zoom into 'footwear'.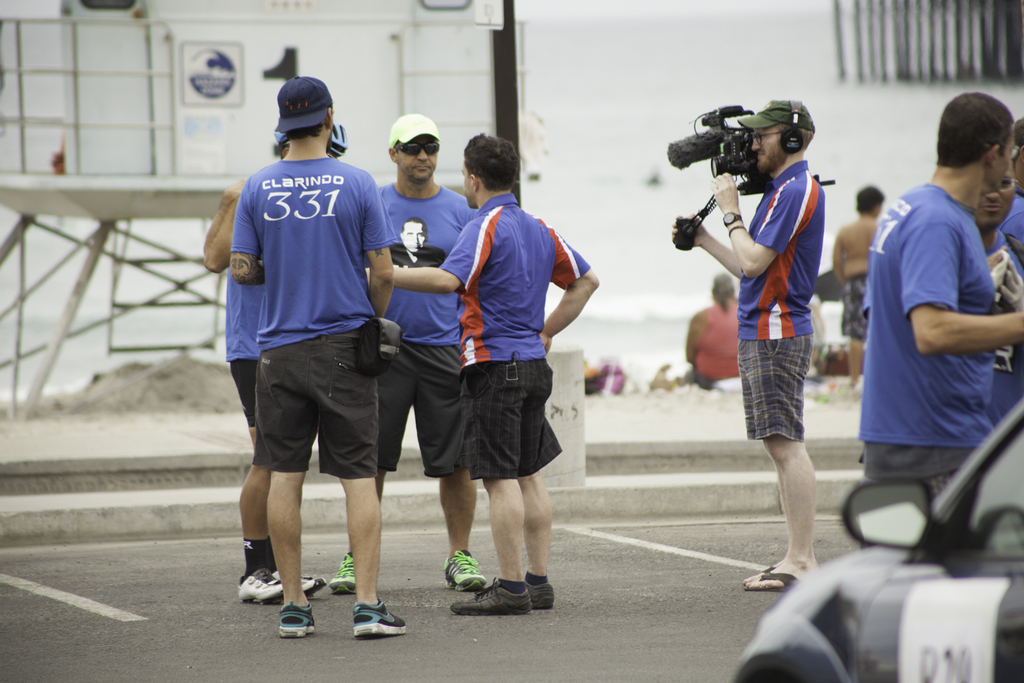
Zoom target: <bbox>272, 569, 325, 593</bbox>.
